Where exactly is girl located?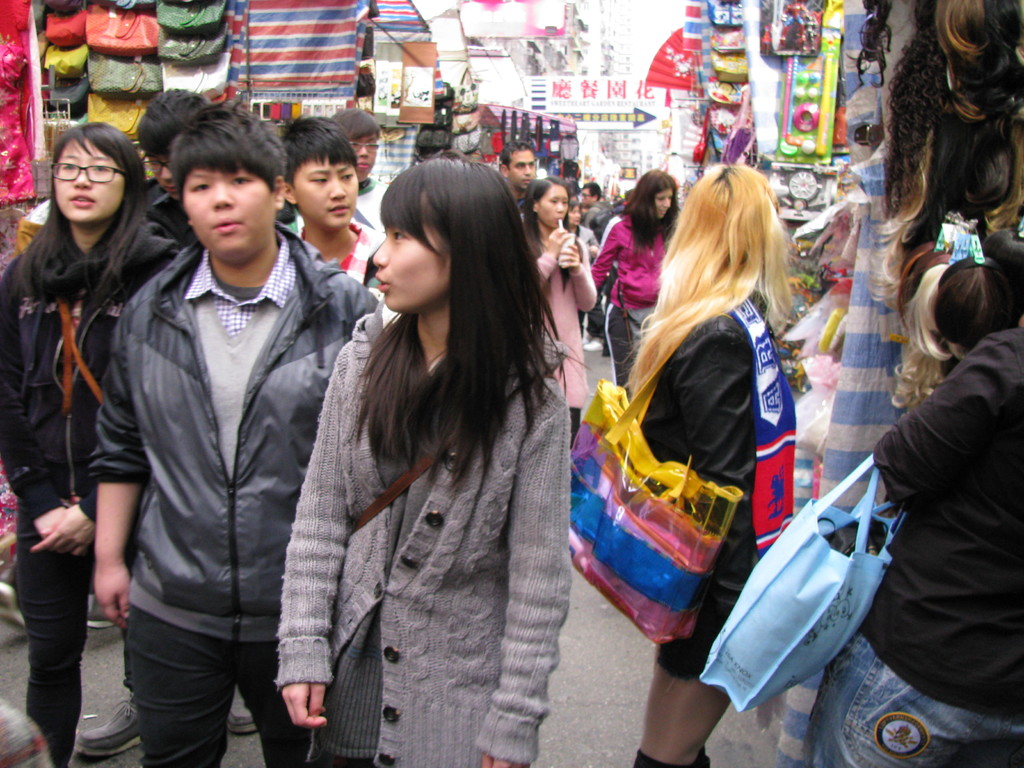
Its bounding box is bbox=[524, 177, 600, 410].
